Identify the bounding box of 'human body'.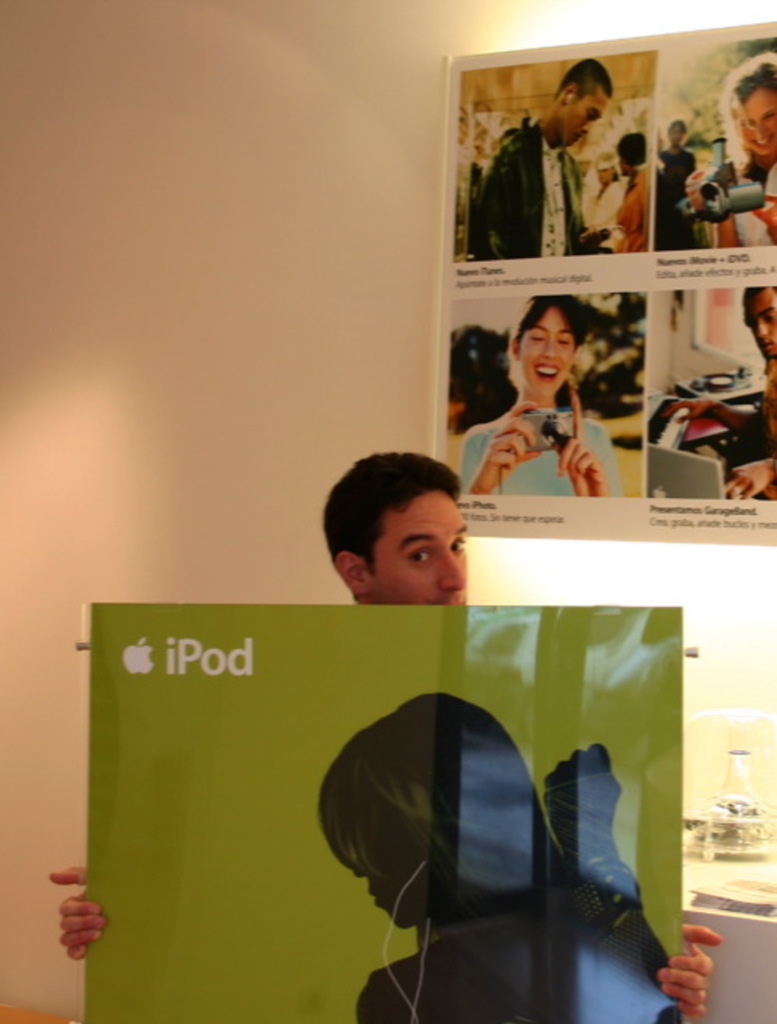
(663,358,775,495).
